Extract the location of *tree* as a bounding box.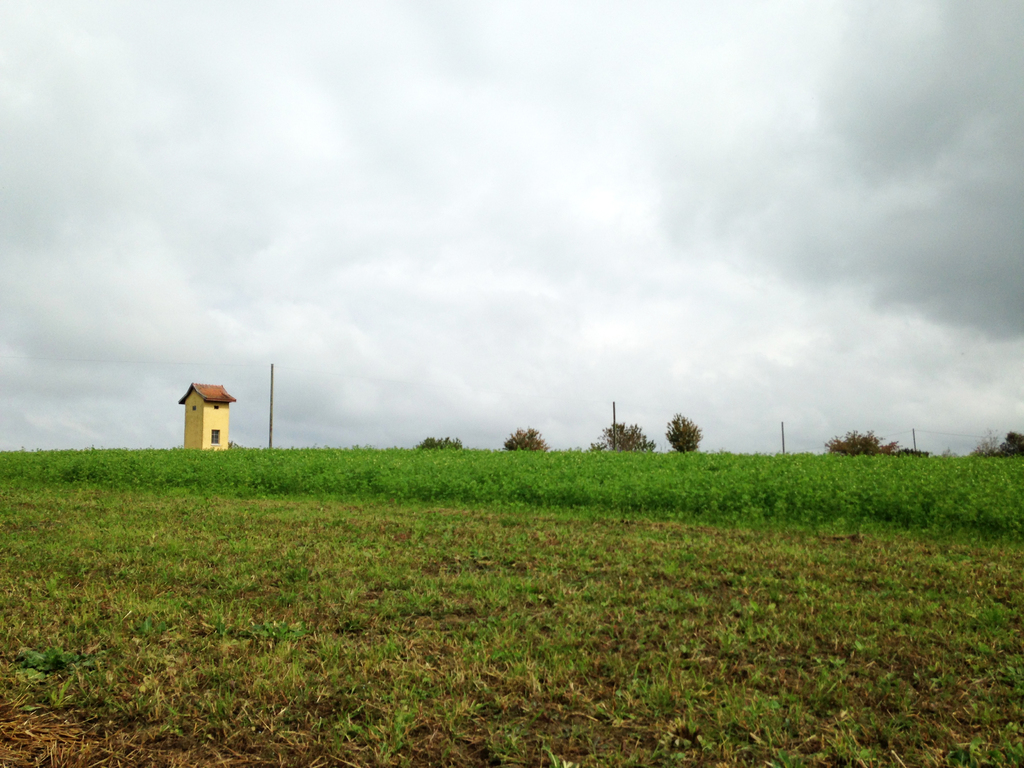
665:416:704:452.
